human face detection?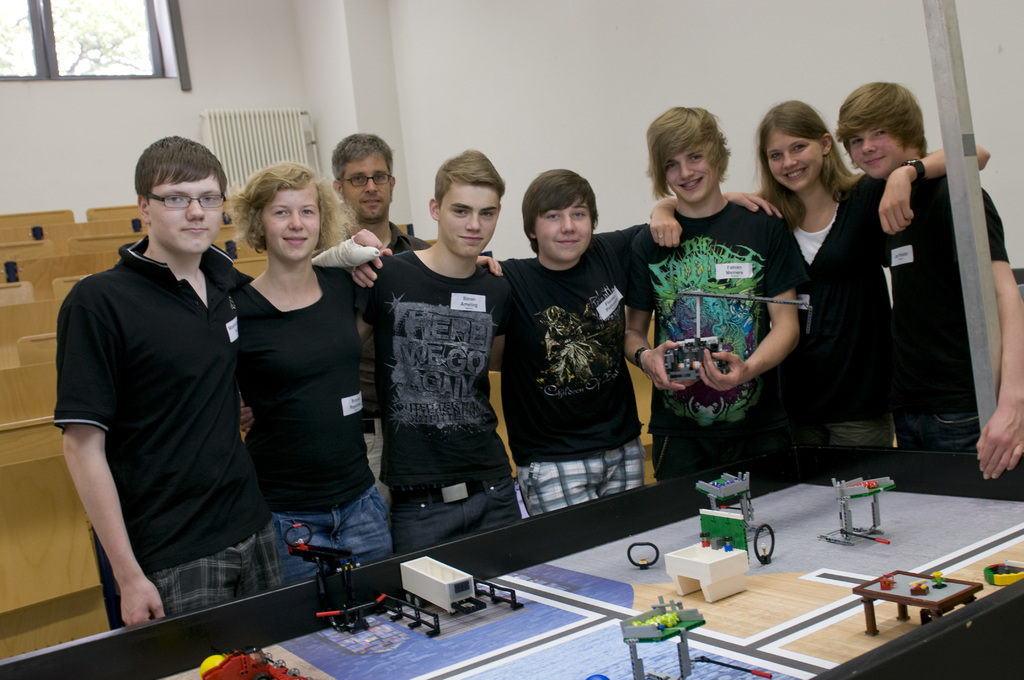
Rect(340, 148, 391, 224)
